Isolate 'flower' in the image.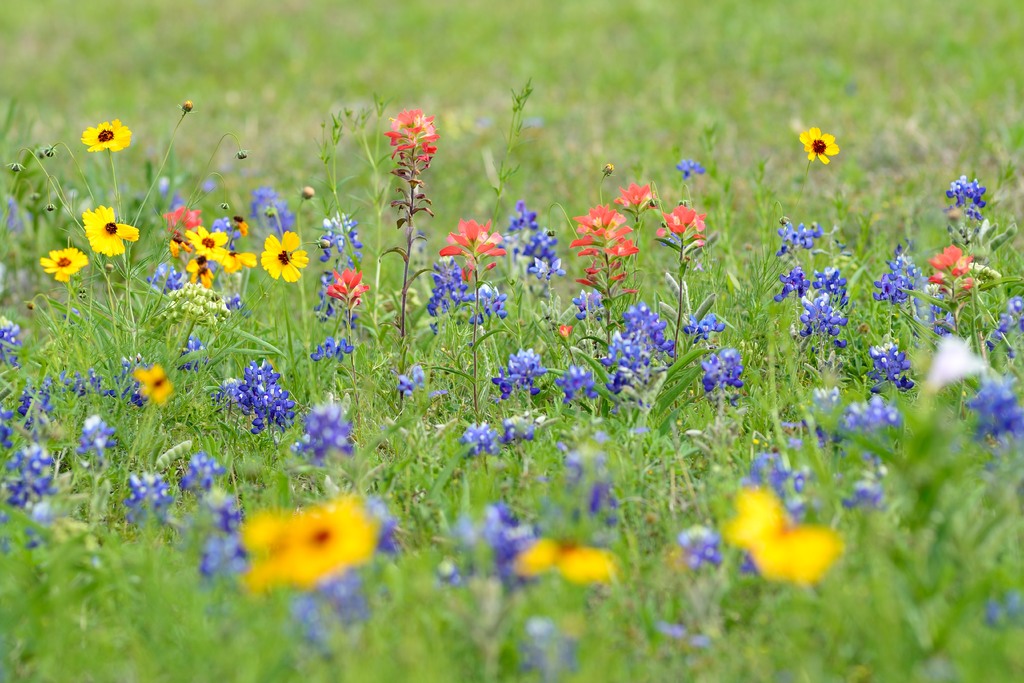
Isolated region: pyautogui.locateOnScreen(189, 224, 232, 266).
